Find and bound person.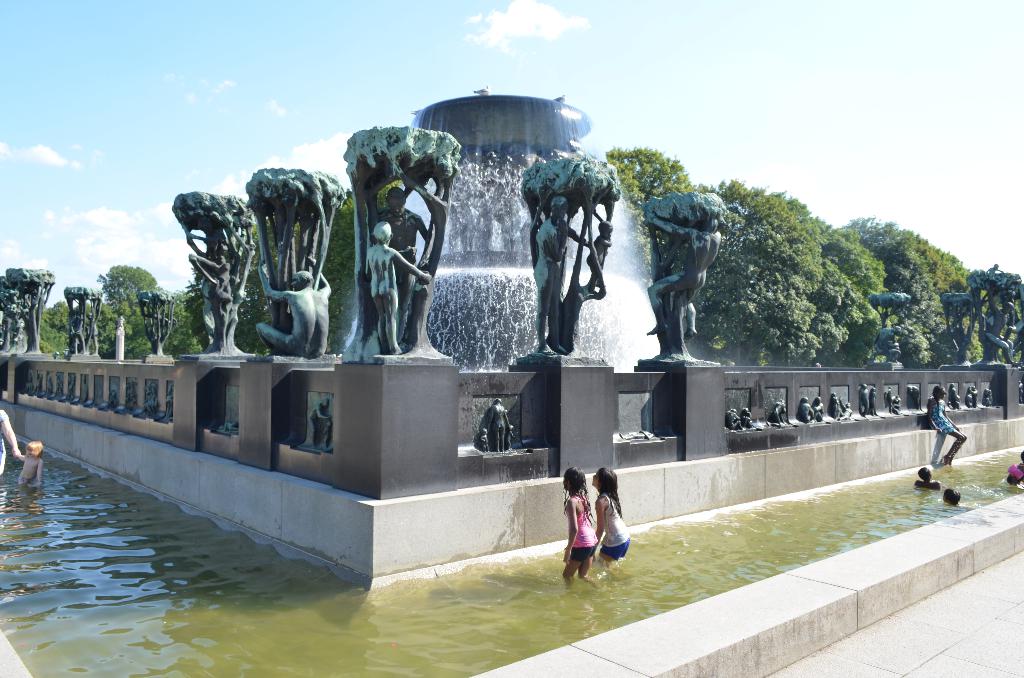
Bound: {"left": 12, "top": 441, "right": 38, "bottom": 487}.
